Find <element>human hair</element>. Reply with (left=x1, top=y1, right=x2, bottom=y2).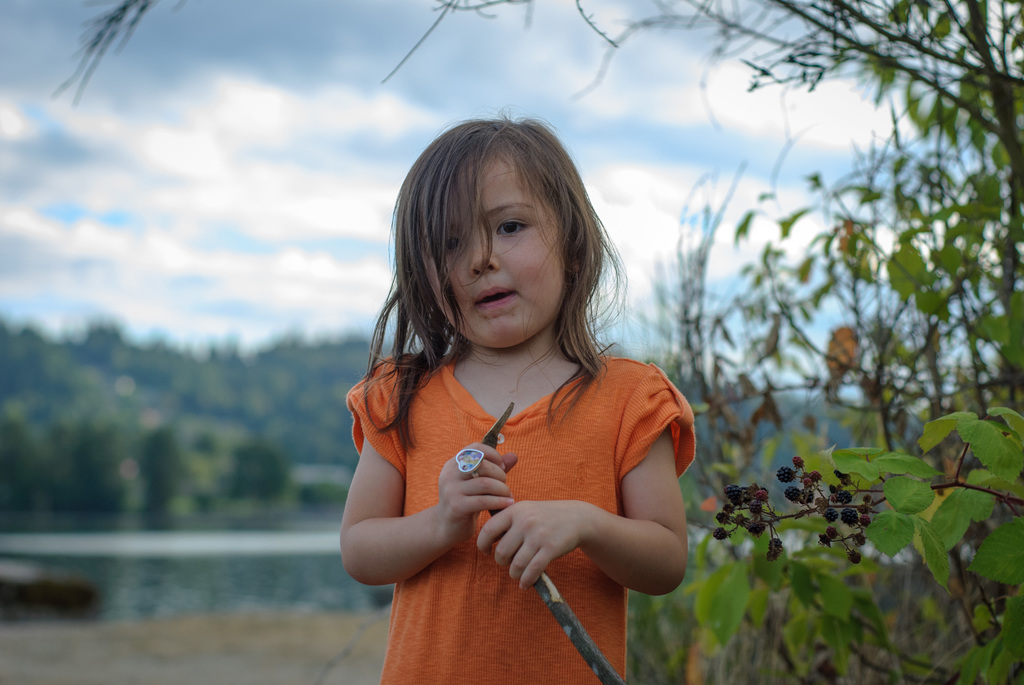
(left=374, top=119, right=625, bottom=446).
